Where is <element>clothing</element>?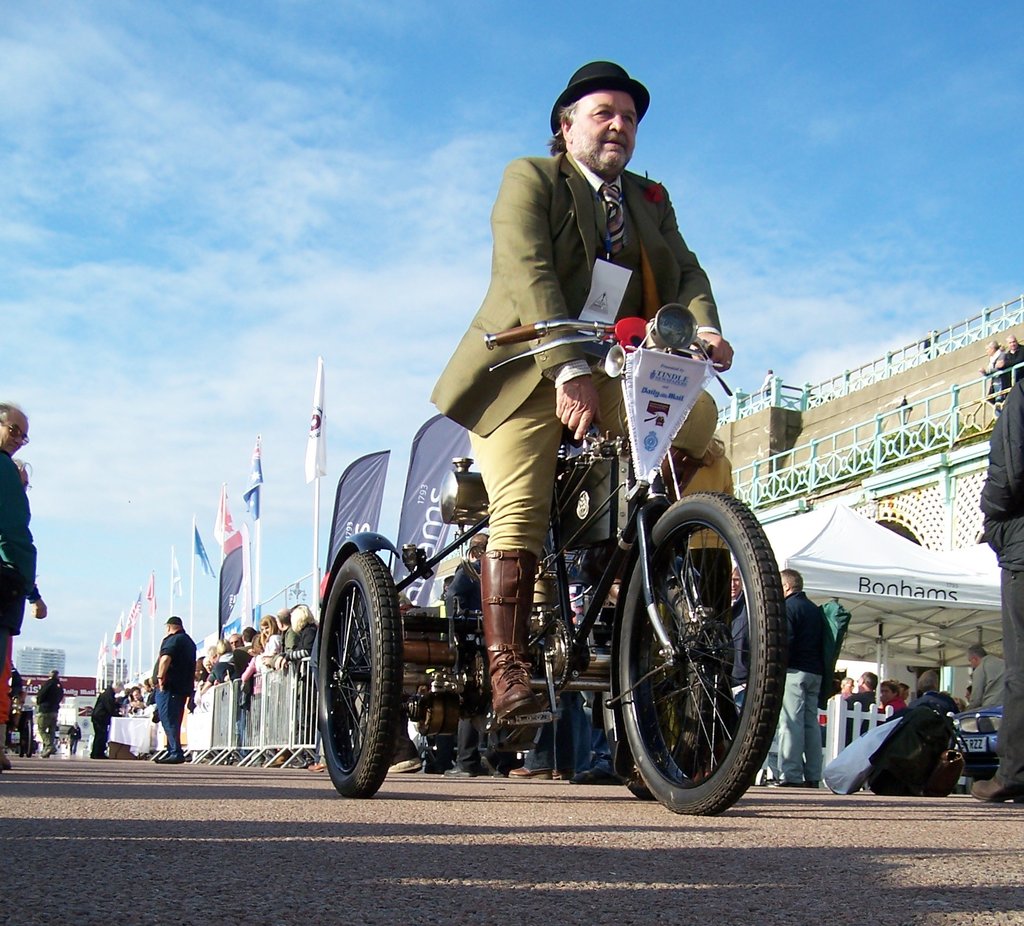
{"left": 37, "top": 674, "right": 66, "bottom": 748}.
